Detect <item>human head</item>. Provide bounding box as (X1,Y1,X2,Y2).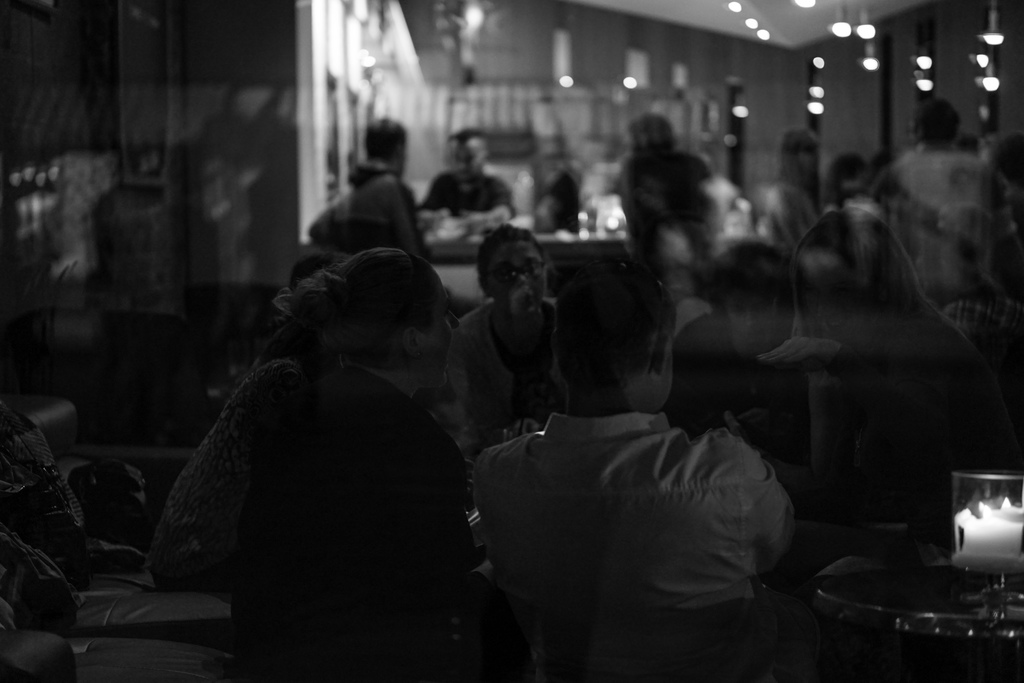
(712,246,778,346).
